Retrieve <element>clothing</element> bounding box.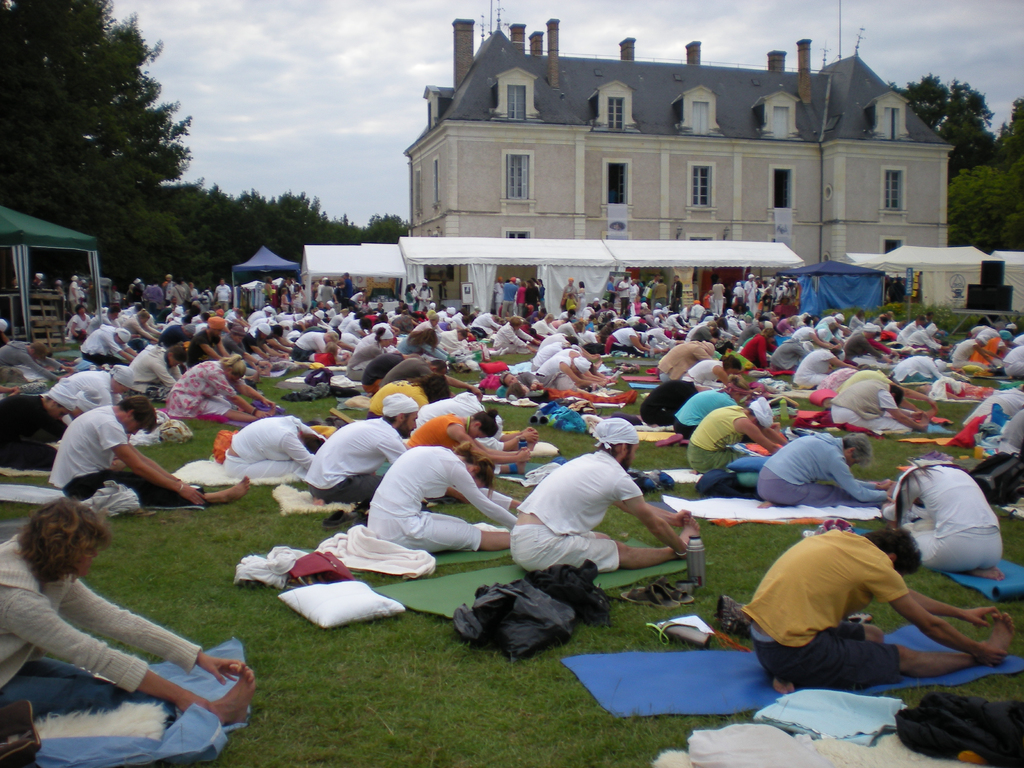
Bounding box: Rect(913, 331, 938, 347).
